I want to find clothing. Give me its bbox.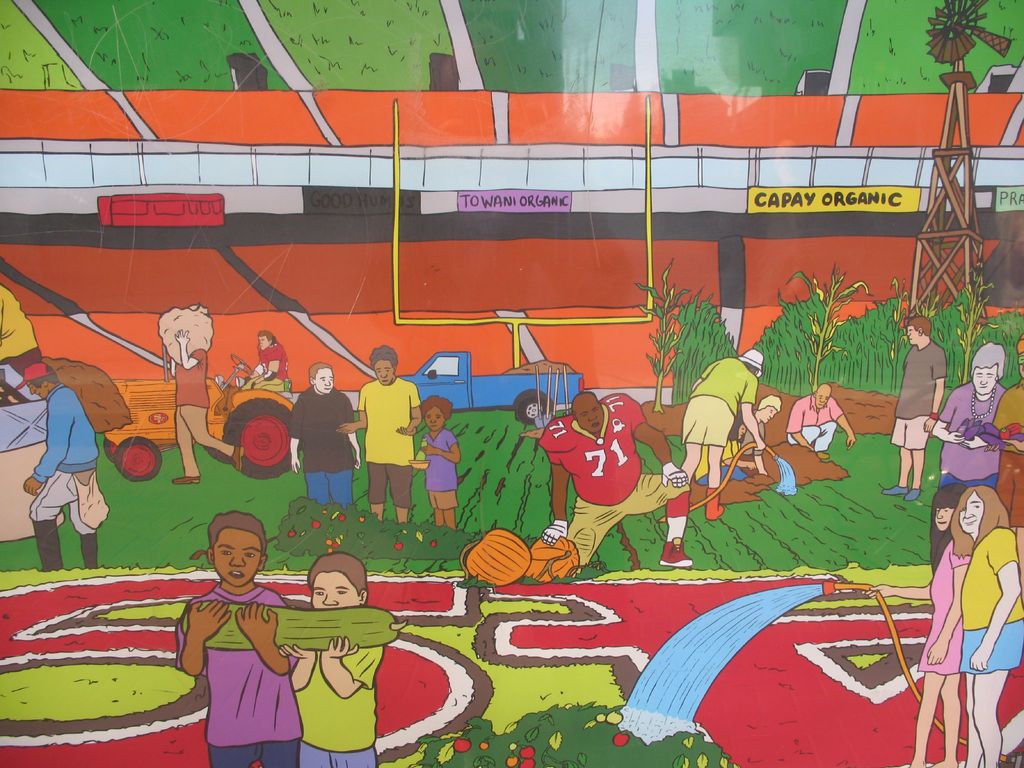
x1=180, y1=568, x2=287, y2=753.
